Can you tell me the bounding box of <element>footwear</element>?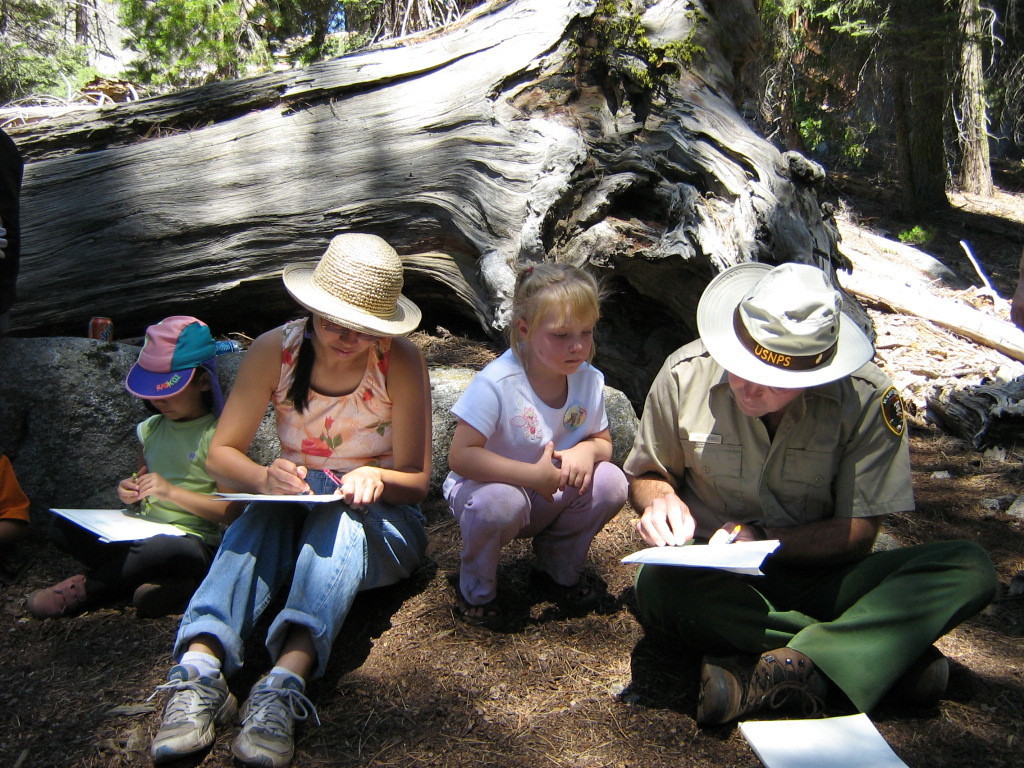
(x1=867, y1=642, x2=949, y2=723).
